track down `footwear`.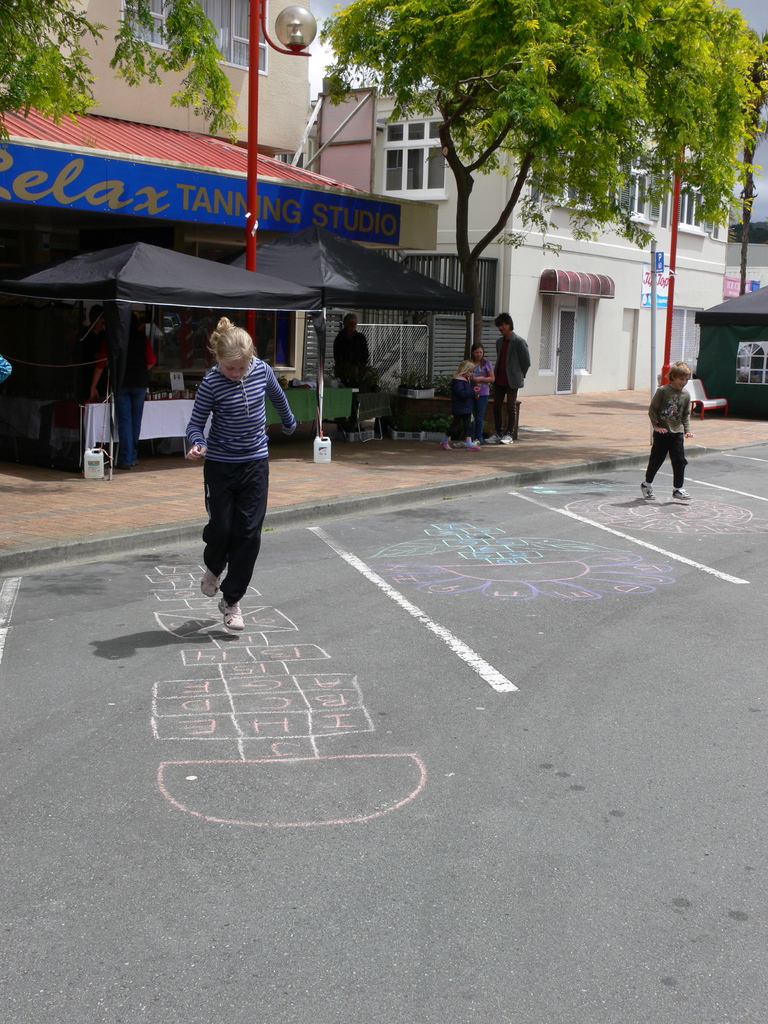
Tracked to l=196, t=571, r=221, b=599.
